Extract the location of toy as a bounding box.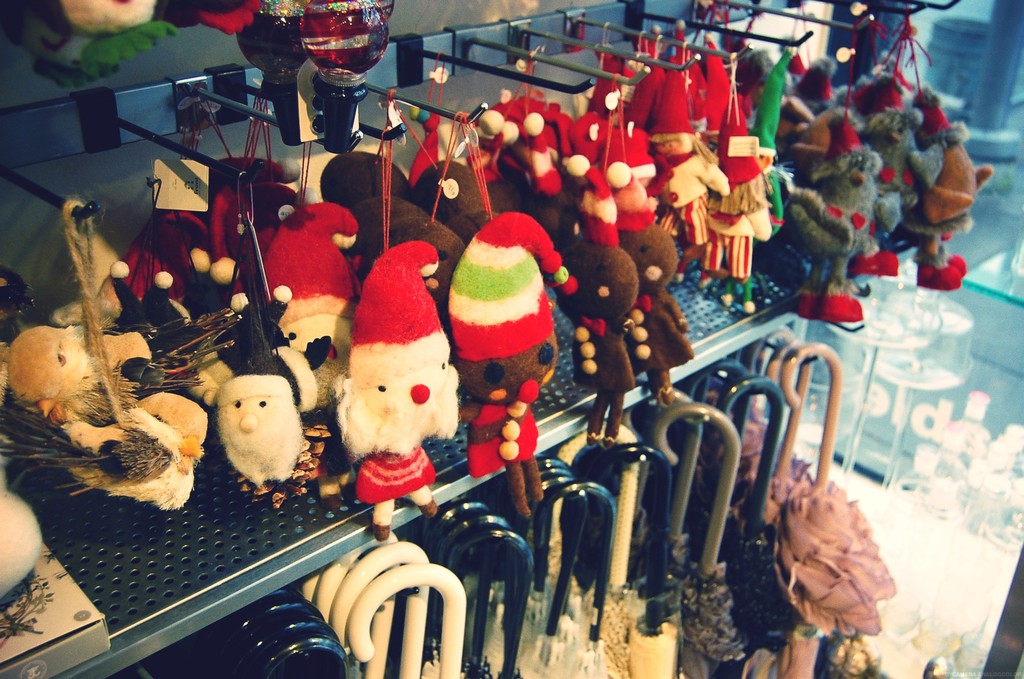
left=406, top=160, right=529, bottom=254.
